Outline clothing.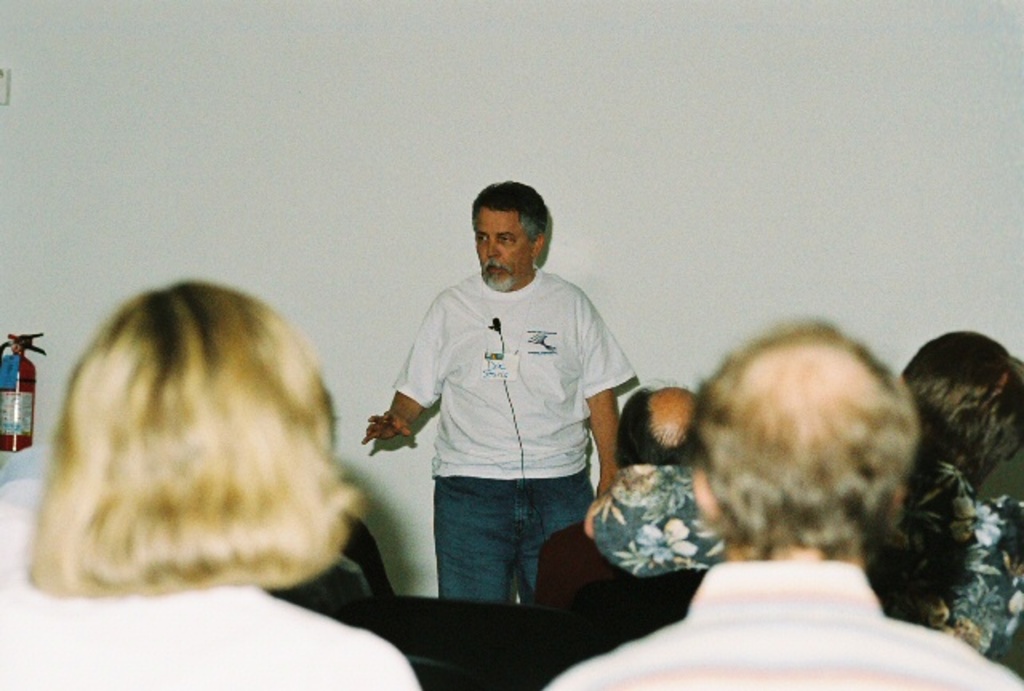
Outline: 347,517,392,600.
